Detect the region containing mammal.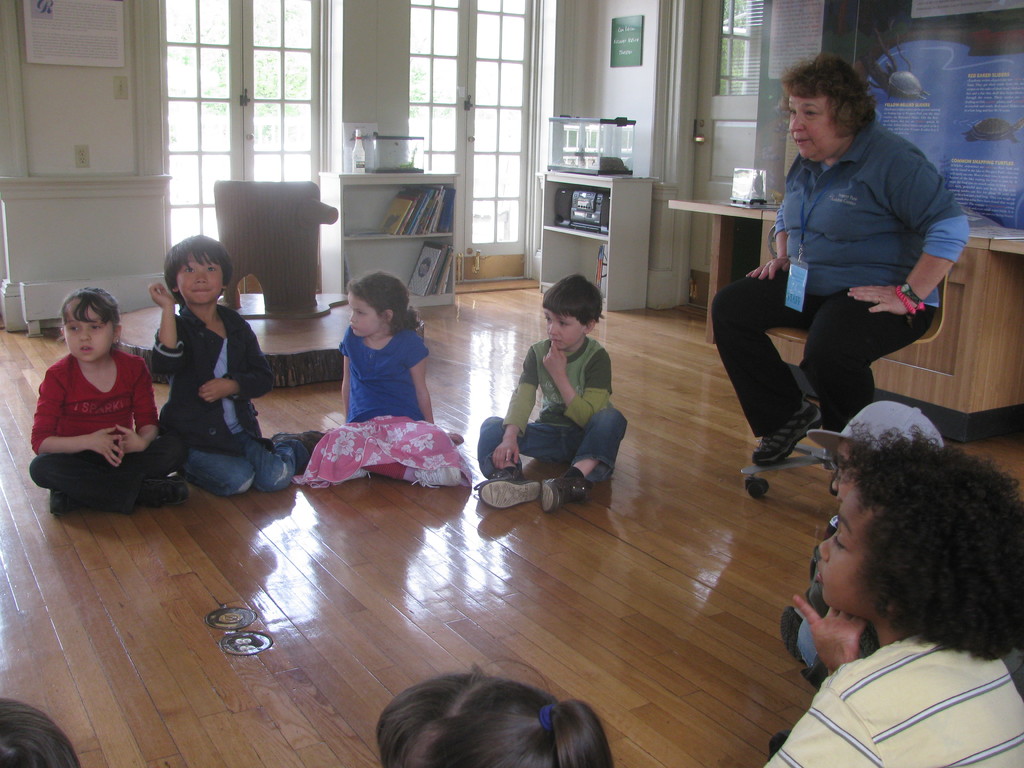
detection(151, 232, 328, 506).
